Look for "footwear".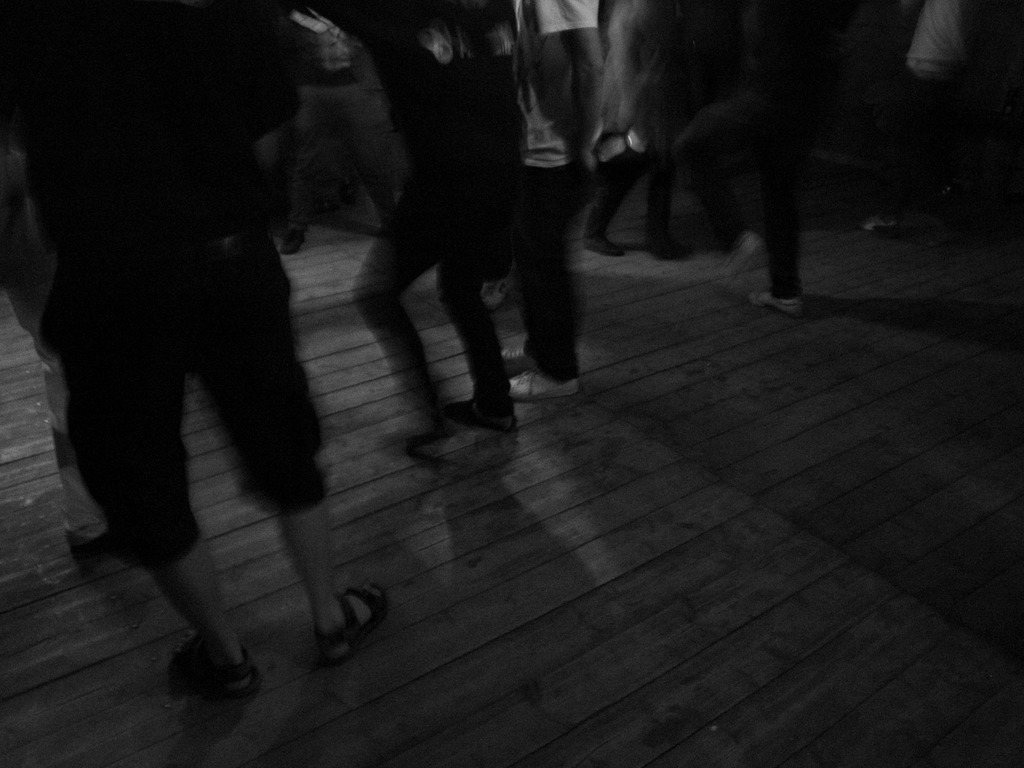
Found: 749,291,797,312.
